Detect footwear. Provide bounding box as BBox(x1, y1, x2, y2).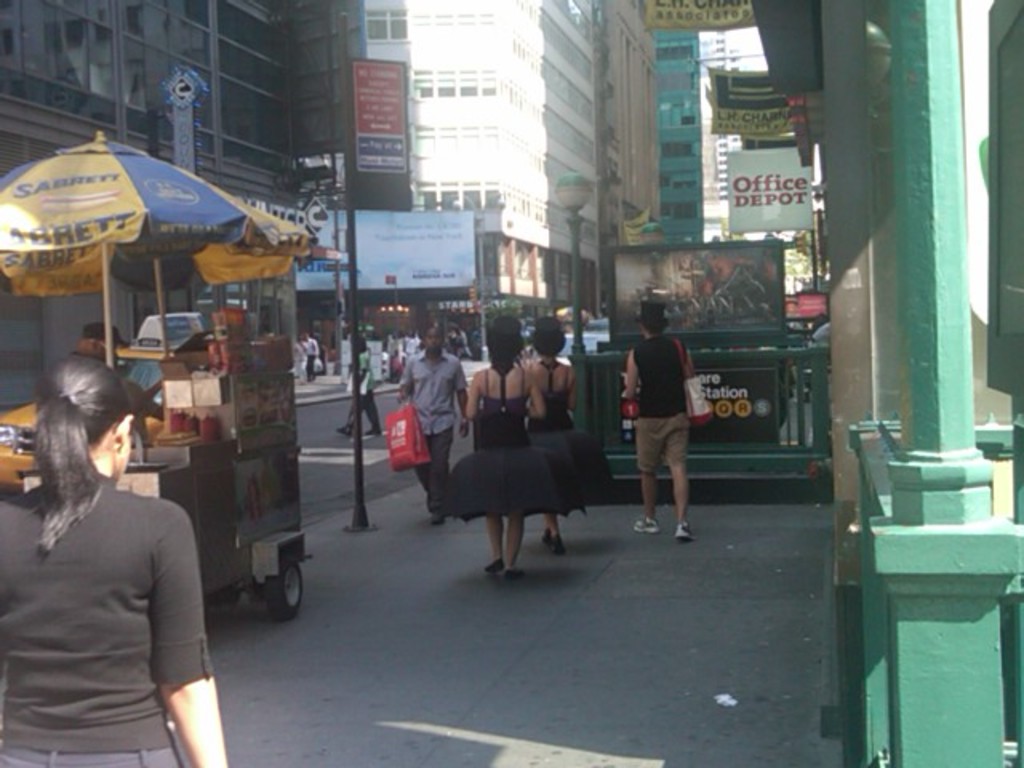
BBox(427, 514, 451, 523).
